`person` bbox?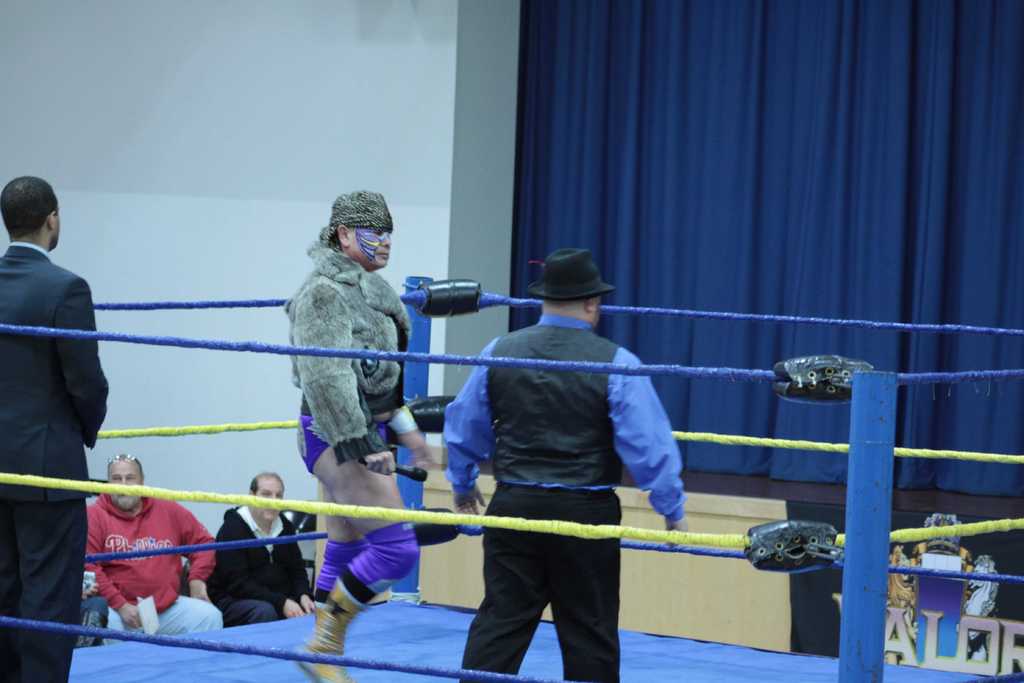
[430, 235, 696, 682]
